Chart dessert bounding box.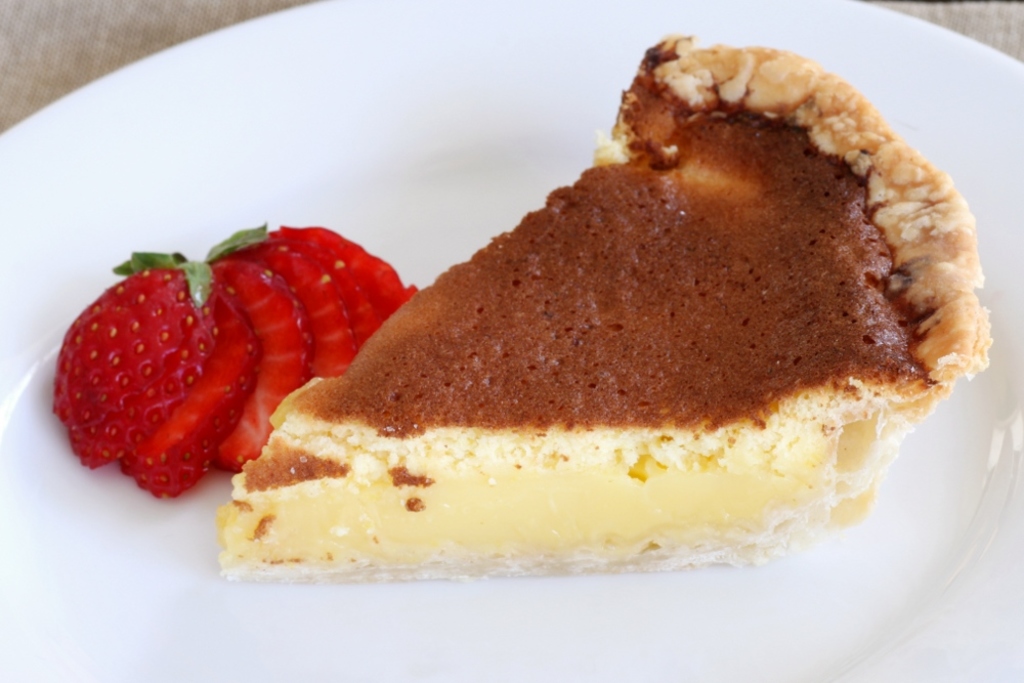
Charted: 190:74:1023:600.
